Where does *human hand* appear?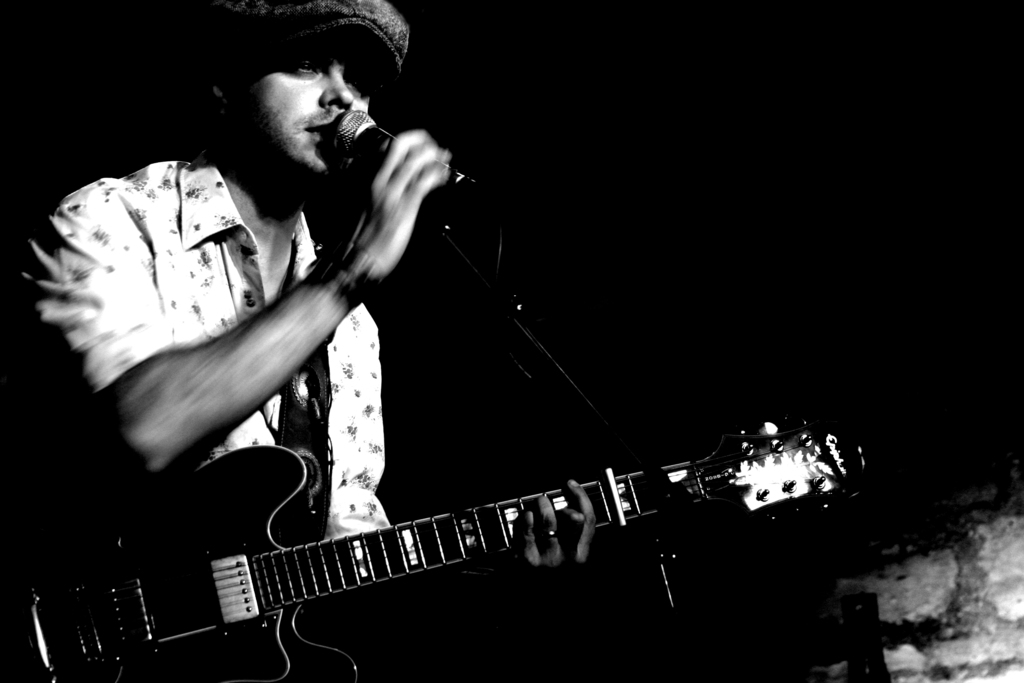
Appears at BBox(322, 115, 459, 284).
